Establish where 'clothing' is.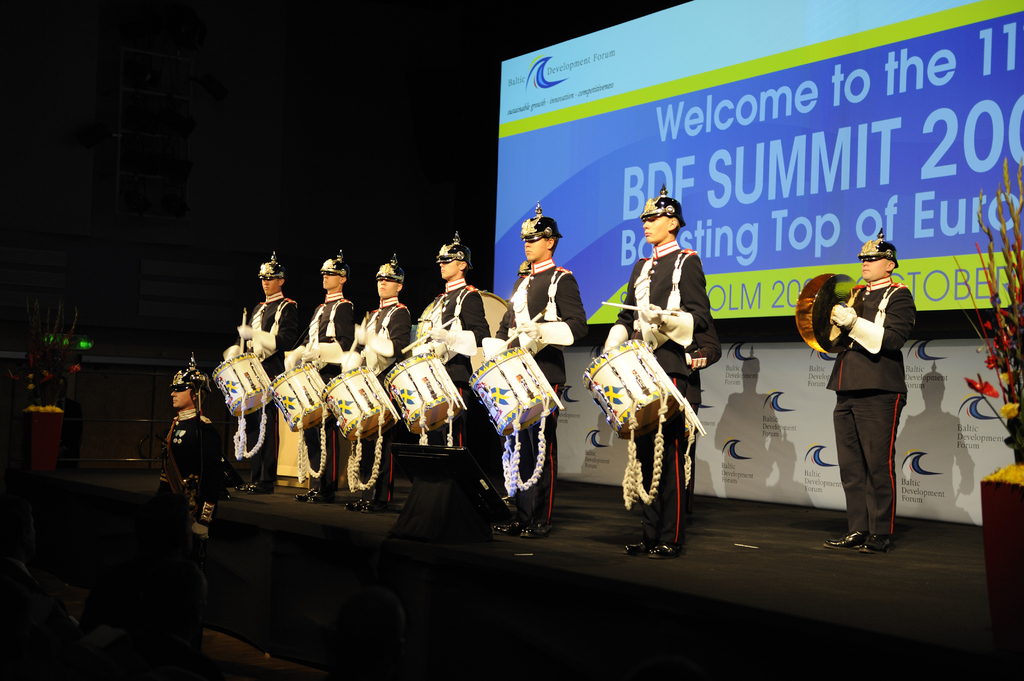
Established at [238,275,288,493].
